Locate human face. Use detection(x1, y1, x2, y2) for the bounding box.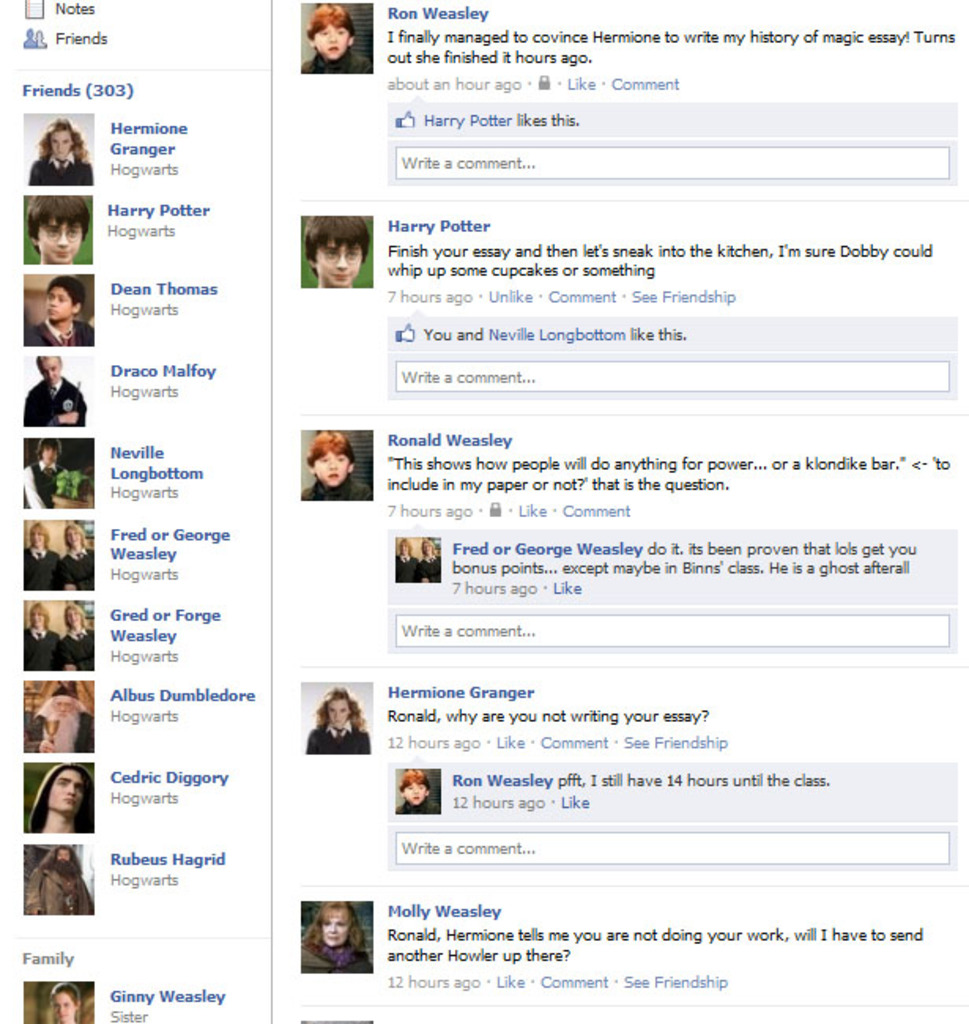
detection(323, 912, 345, 942).
